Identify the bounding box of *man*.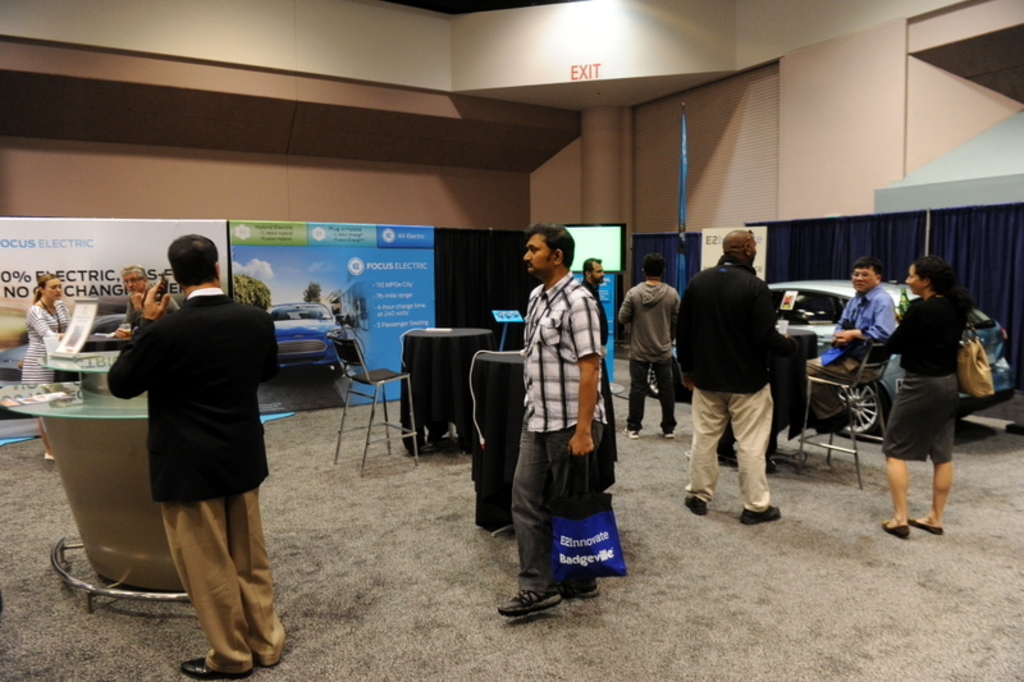
(499, 223, 613, 614).
